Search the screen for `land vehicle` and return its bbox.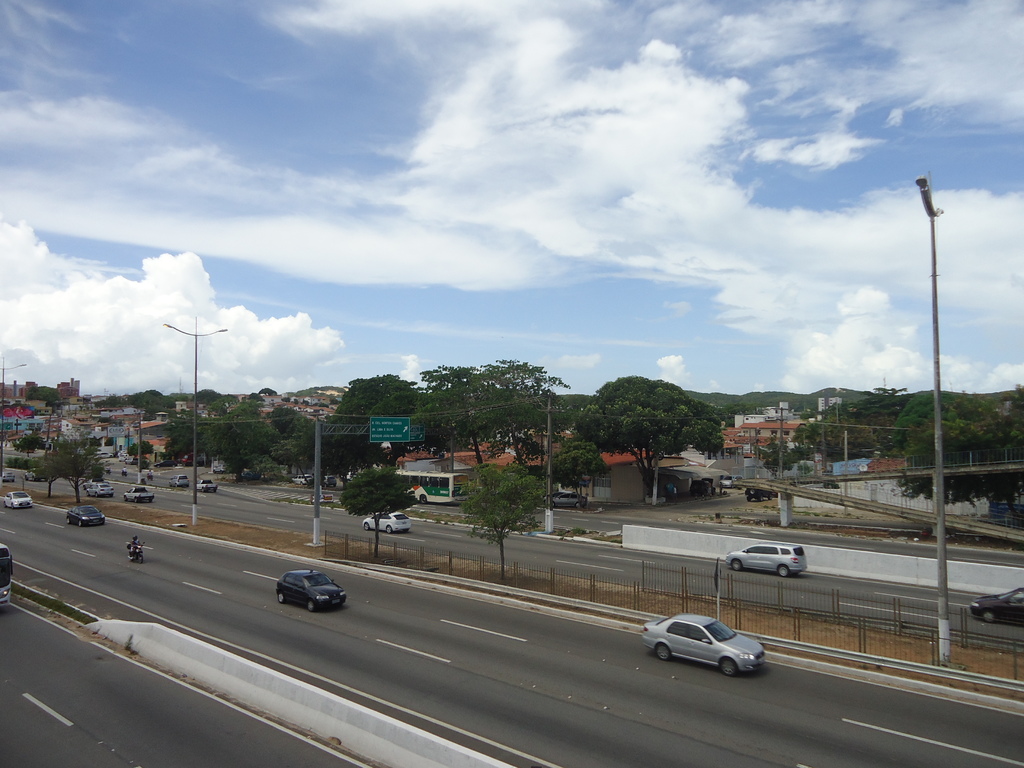
Found: [left=80, top=477, right=103, bottom=491].
